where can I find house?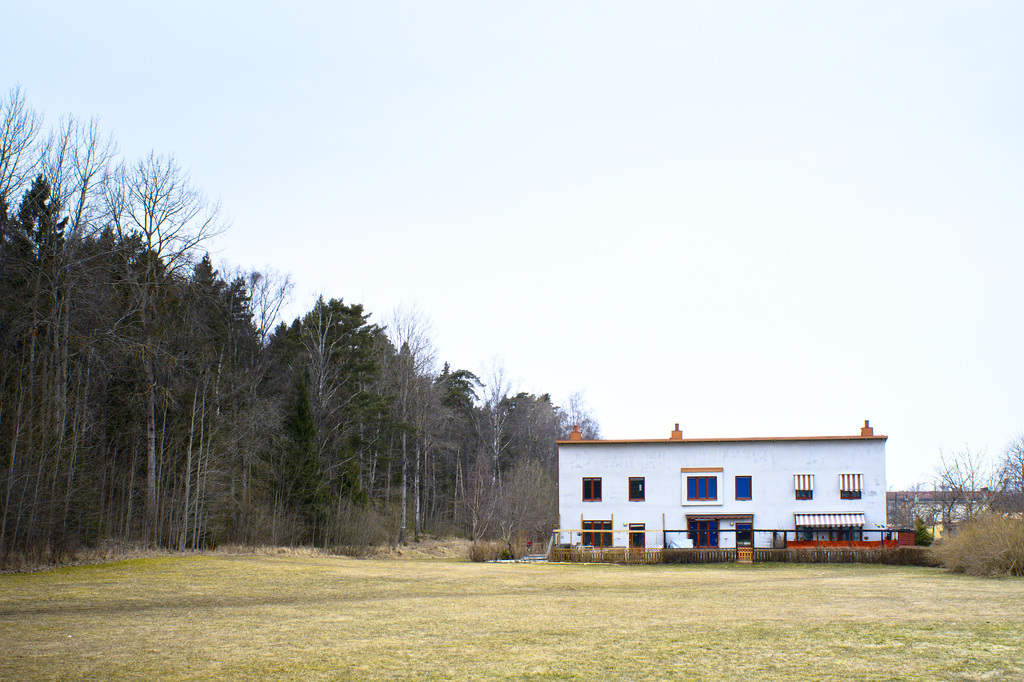
You can find it at detection(544, 433, 884, 553).
